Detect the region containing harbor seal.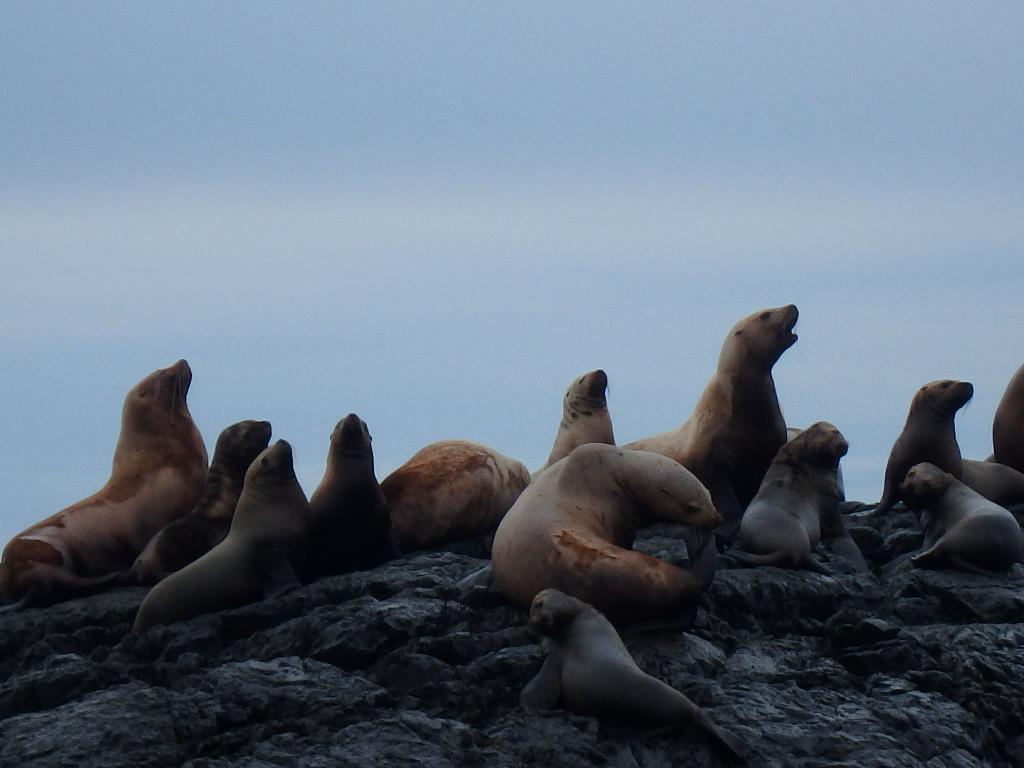
[515,590,759,767].
